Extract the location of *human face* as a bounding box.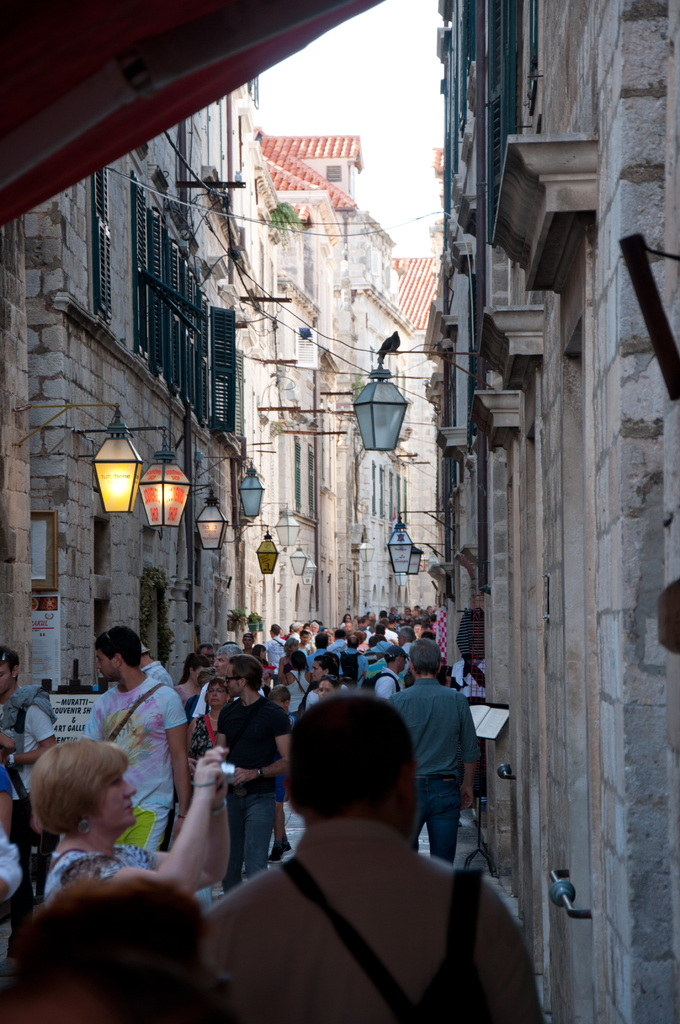
206, 685, 232, 706.
